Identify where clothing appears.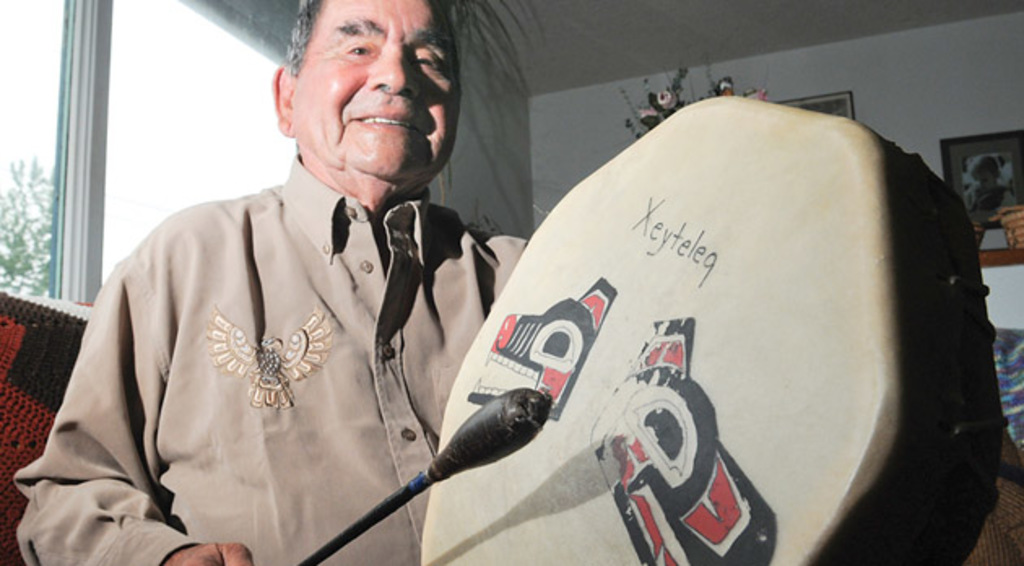
Appears at 42/159/504/553.
